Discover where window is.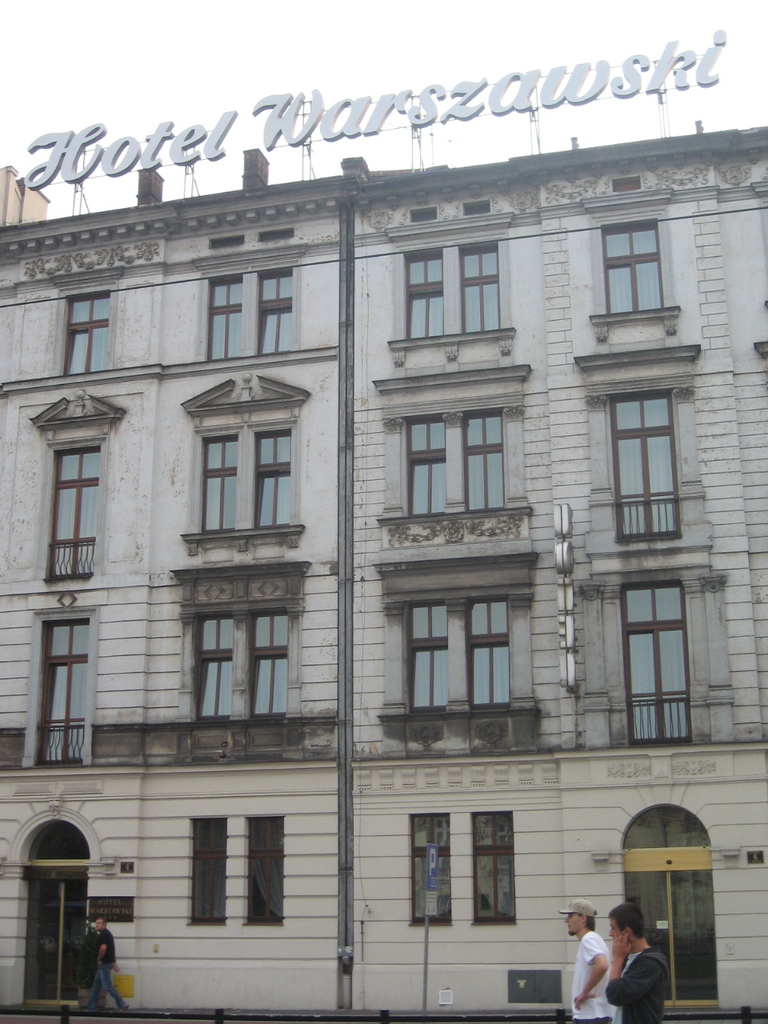
Discovered at (625,587,697,746).
